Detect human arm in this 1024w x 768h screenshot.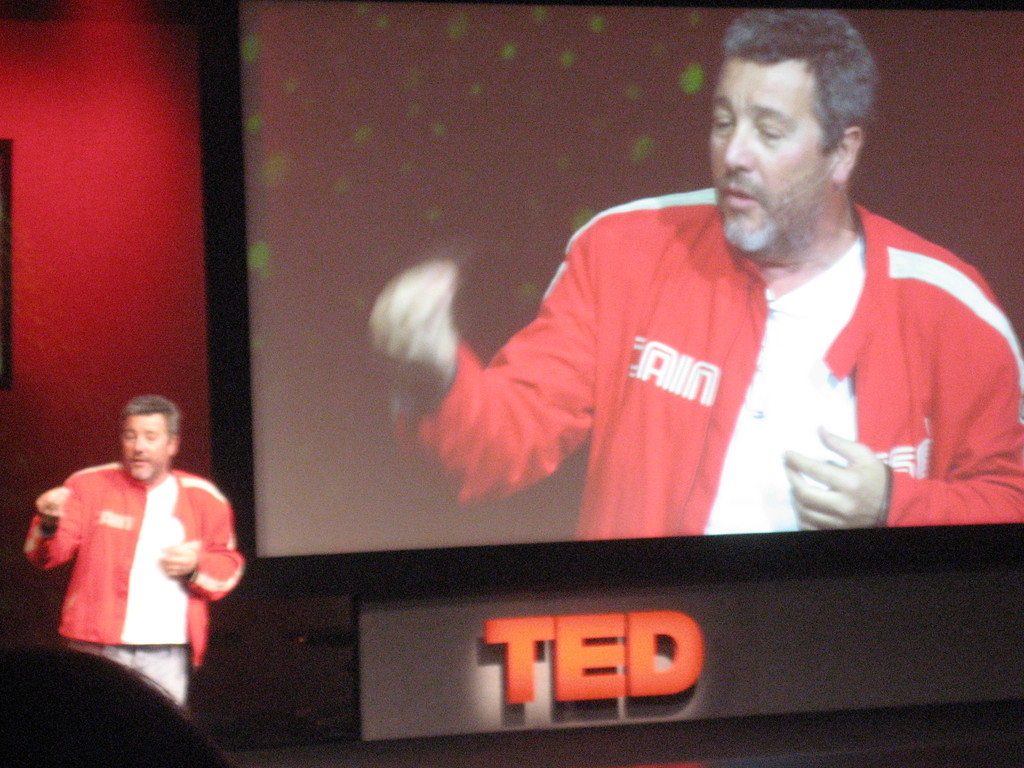
Detection: [left=365, top=219, right=598, bottom=506].
